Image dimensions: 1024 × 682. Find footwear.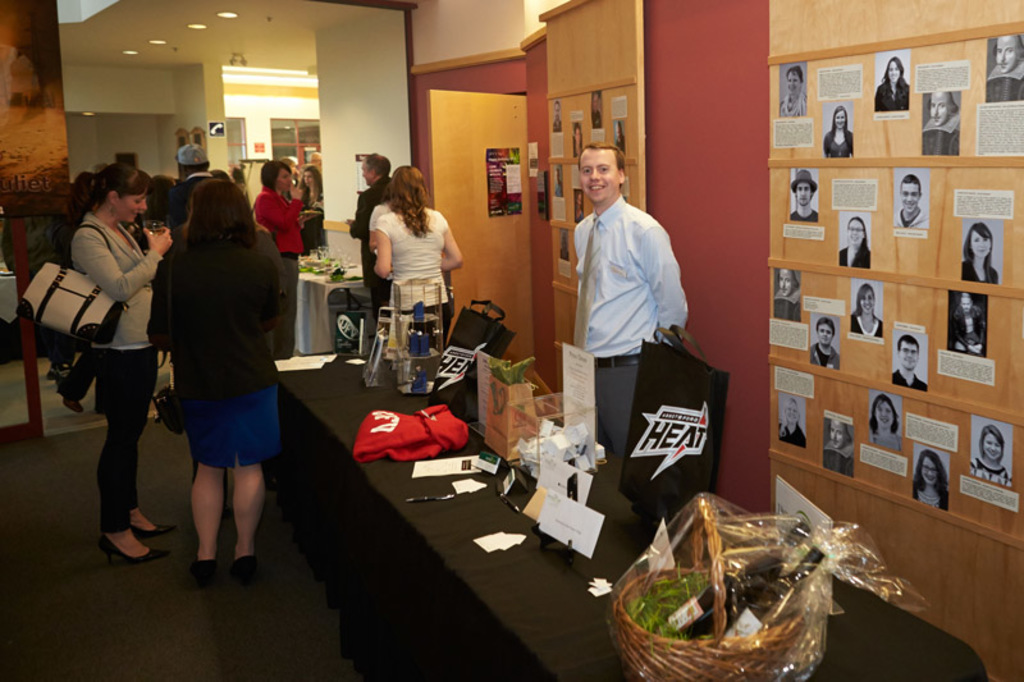
83:493:145:575.
